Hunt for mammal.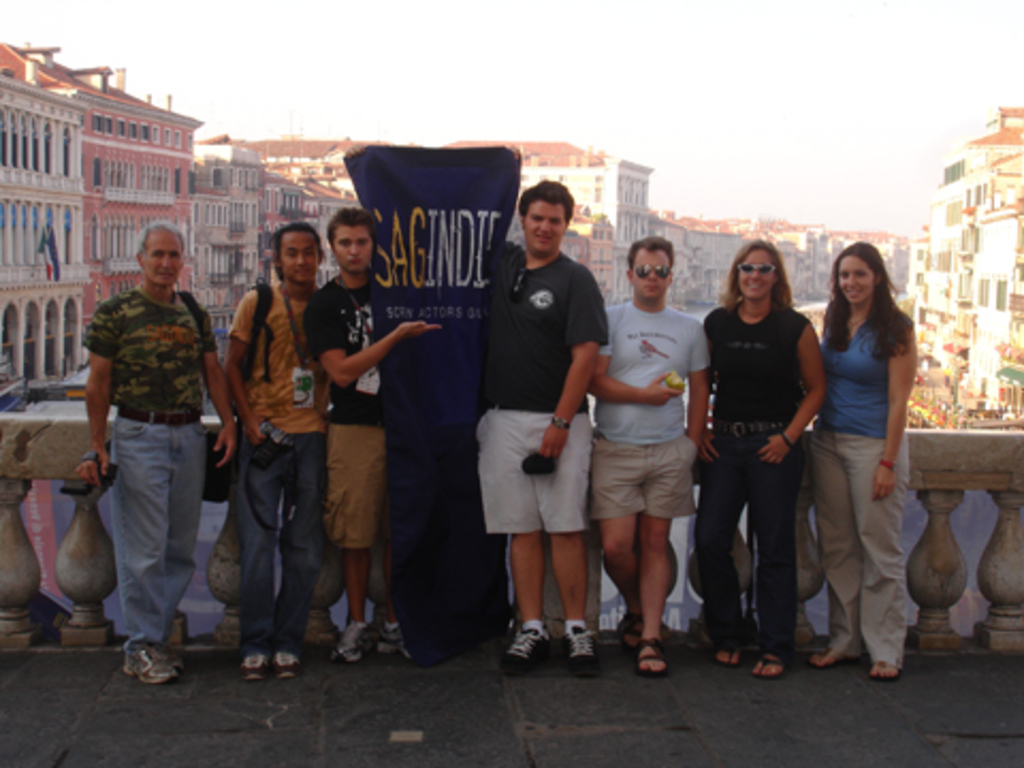
Hunted down at [left=307, top=203, right=442, bottom=649].
